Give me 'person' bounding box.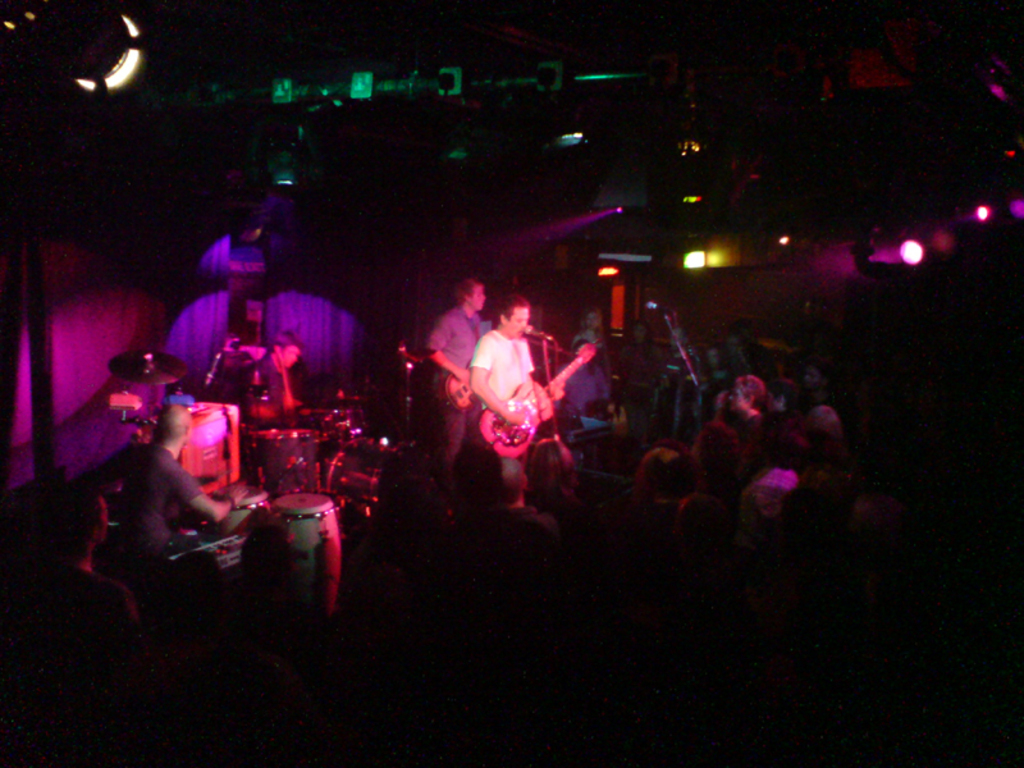
59, 488, 136, 660.
